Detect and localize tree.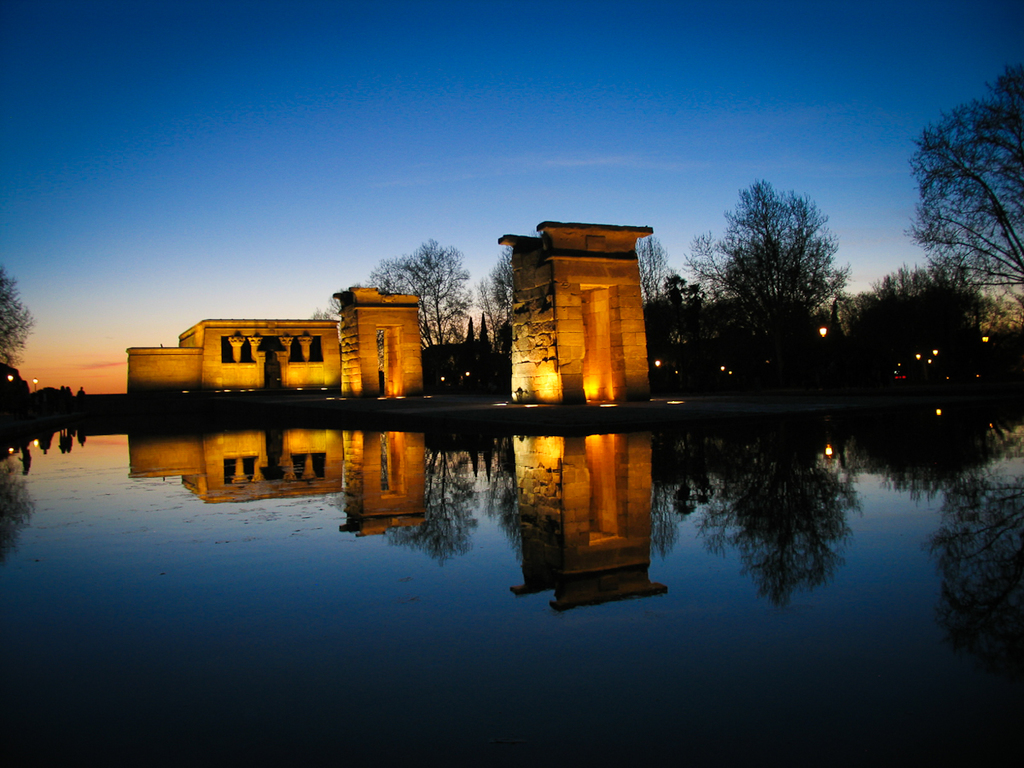
Localized at bbox=(660, 269, 724, 364).
